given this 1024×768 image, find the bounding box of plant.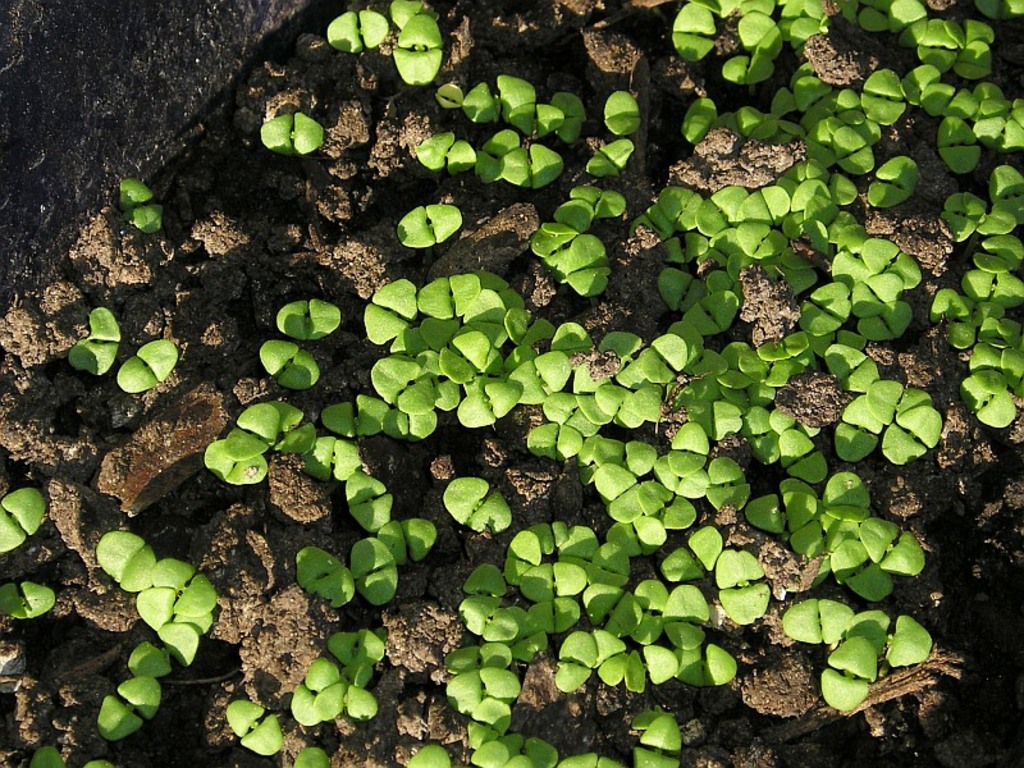
detection(520, 735, 561, 765).
